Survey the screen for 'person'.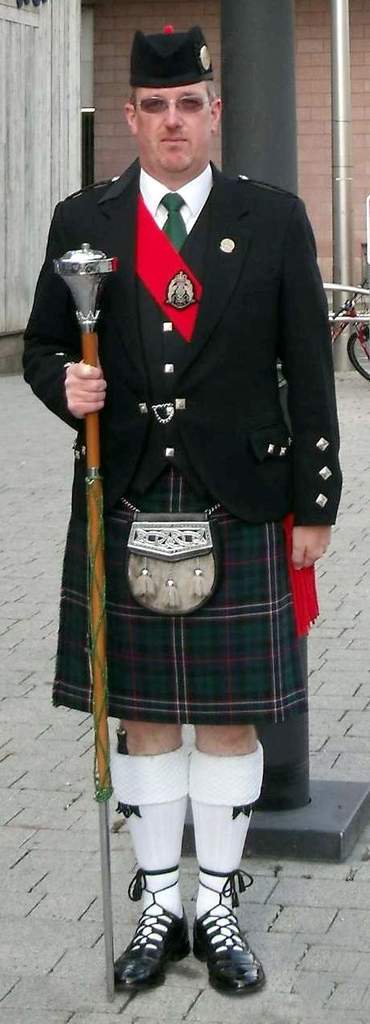
Survey found: locate(34, 34, 329, 793).
